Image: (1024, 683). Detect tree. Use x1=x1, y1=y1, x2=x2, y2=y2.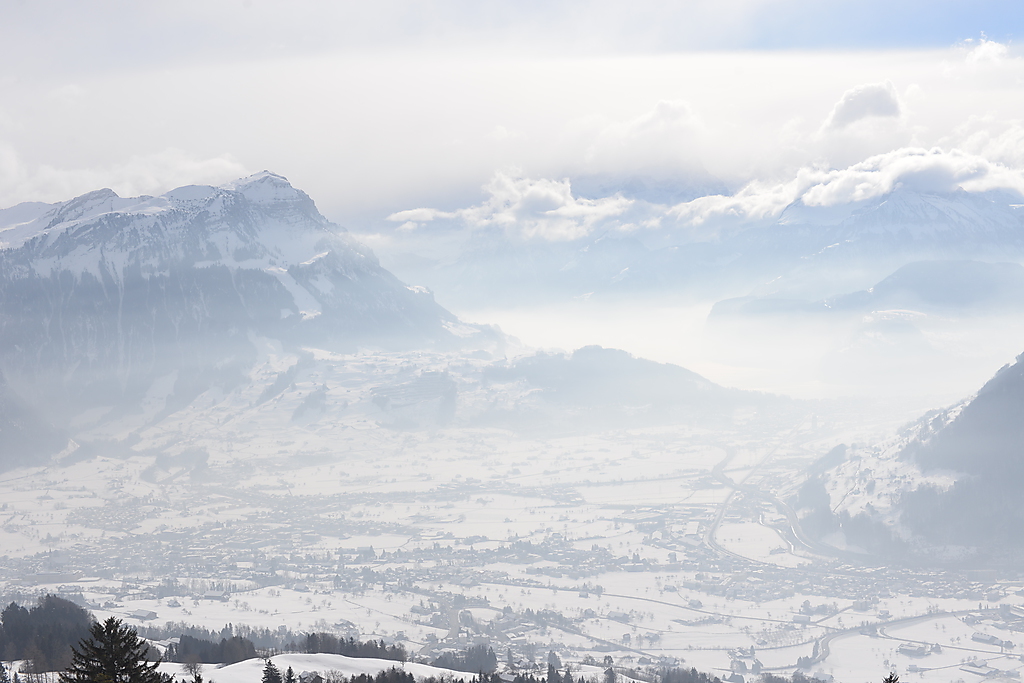
x1=259, y1=658, x2=424, y2=682.
